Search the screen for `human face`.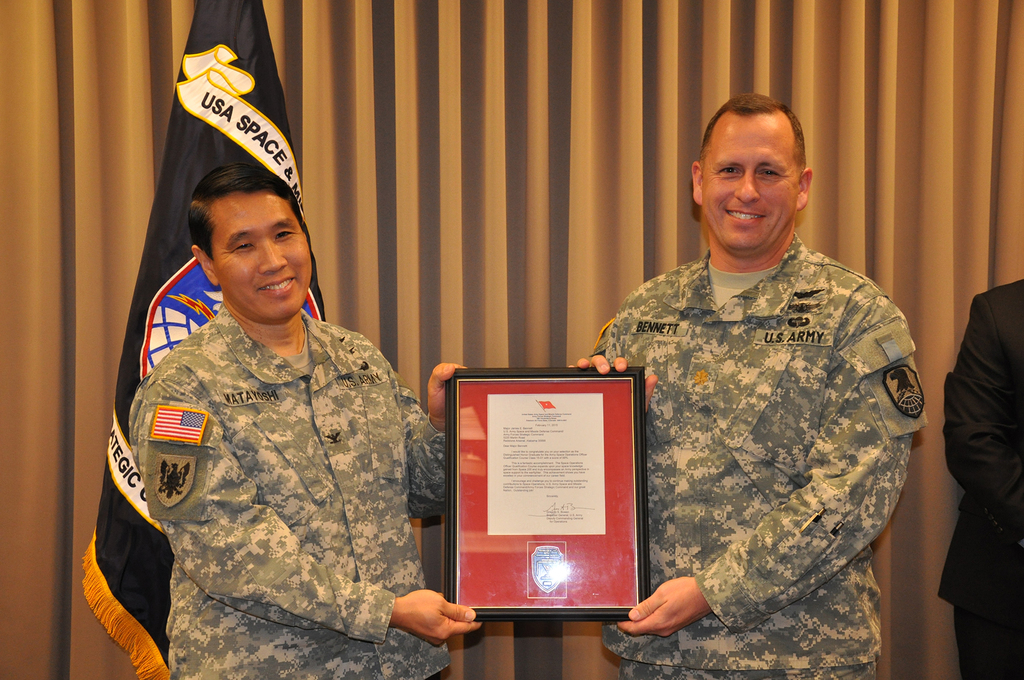
Found at <box>210,193,312,320</box>.
